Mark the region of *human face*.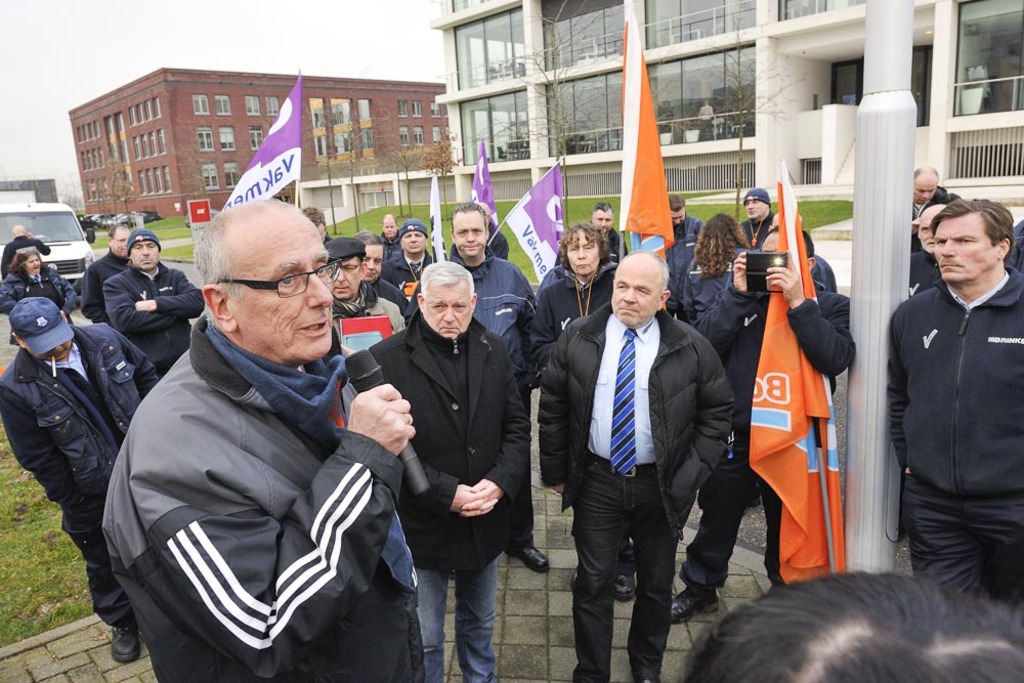
Region: [427, 285, 472, 340].
